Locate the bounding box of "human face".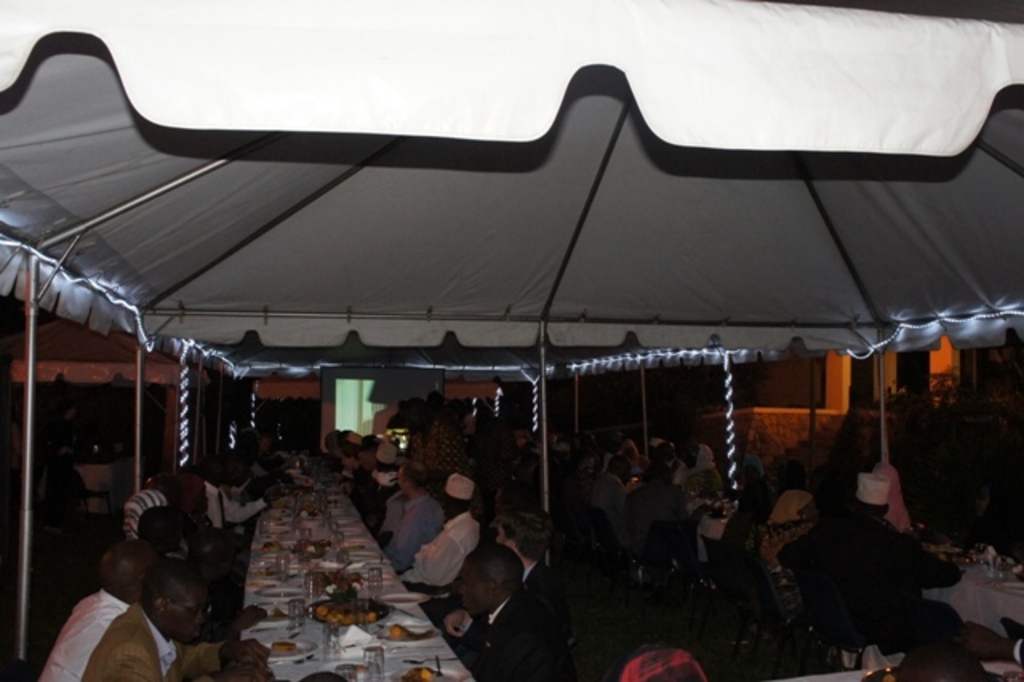
Bounding box: {"left": 162, "top": 568, "right": 205, "bottom": 645}.
